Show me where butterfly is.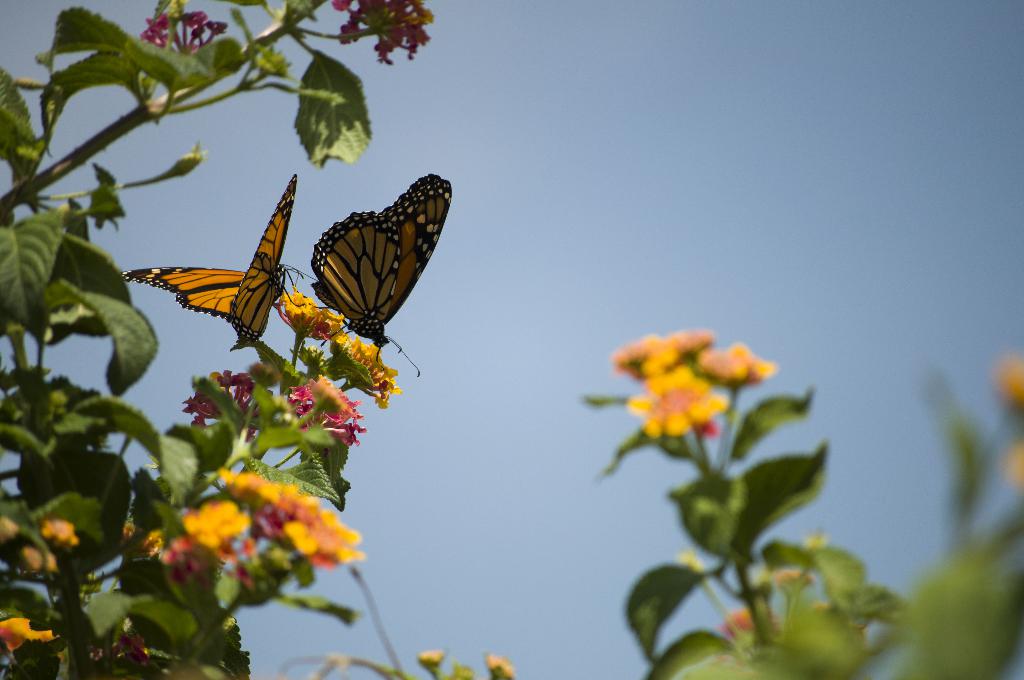
butterfly is at [left=288, top=182, right=442, bottom=350].
